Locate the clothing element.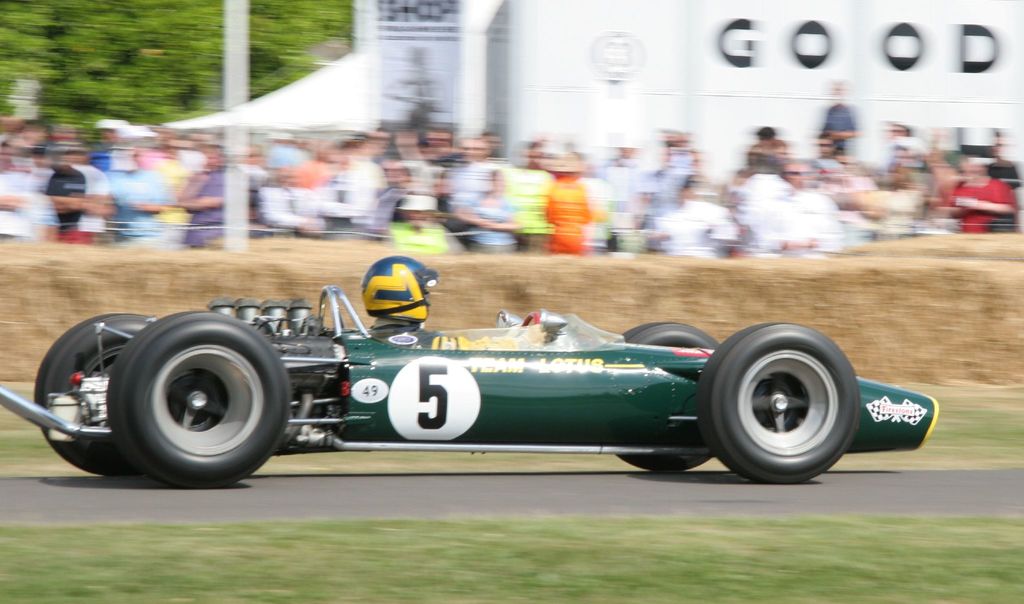
Element bbox: <bbox>69, 164, 108, 241</bbox>.
